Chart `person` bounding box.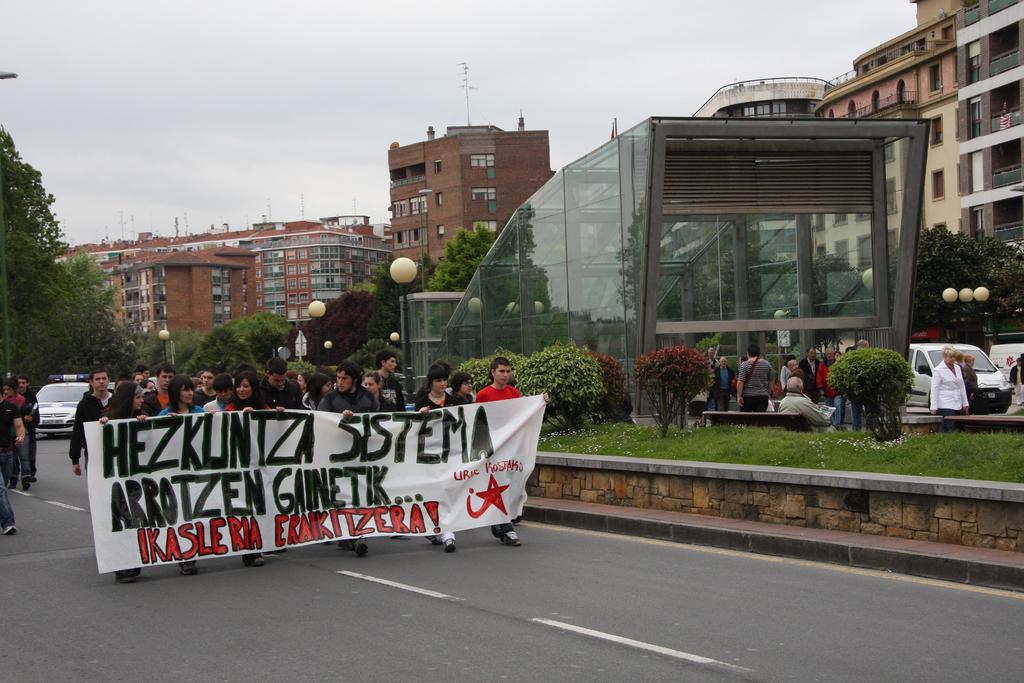
Charted: <bbox>225, 374, 272, 557</bbox>.
